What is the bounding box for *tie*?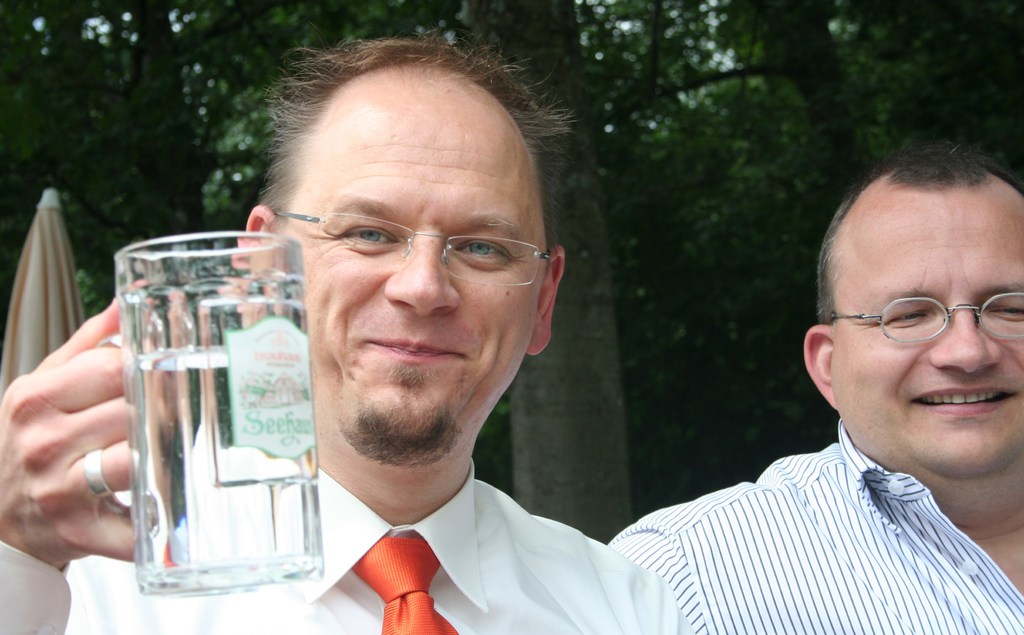
{"x1": 353, "y1": 535, "x2": 458, "y2": 634}.
